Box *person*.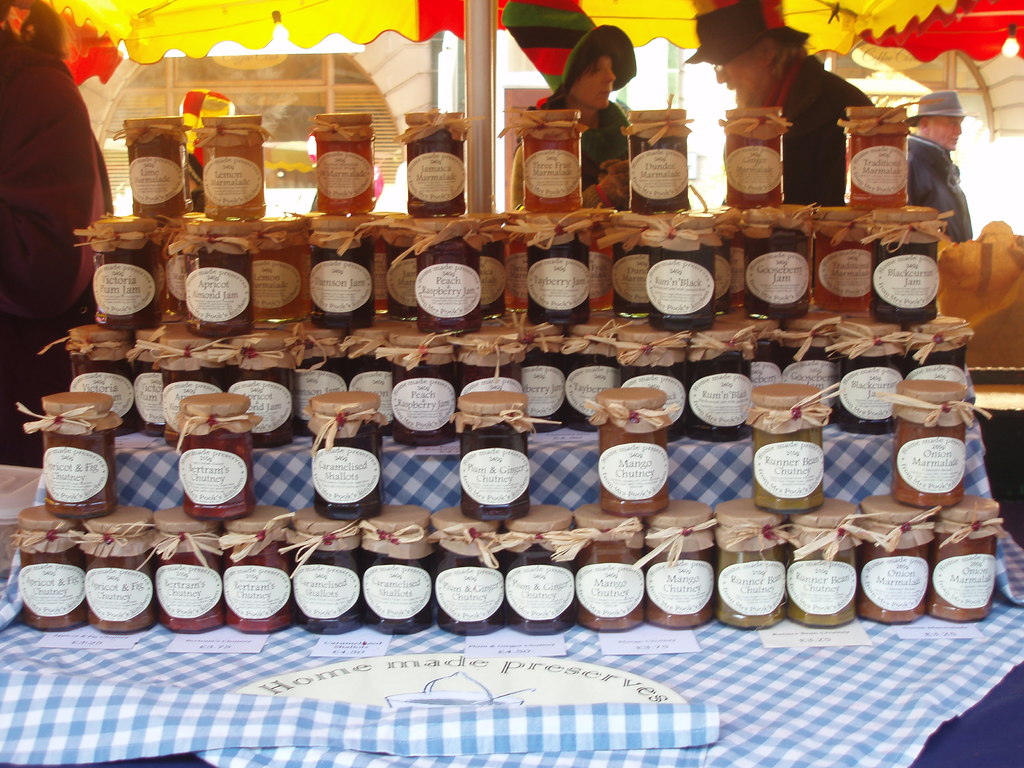
rect(541, 26, 658, 195).
